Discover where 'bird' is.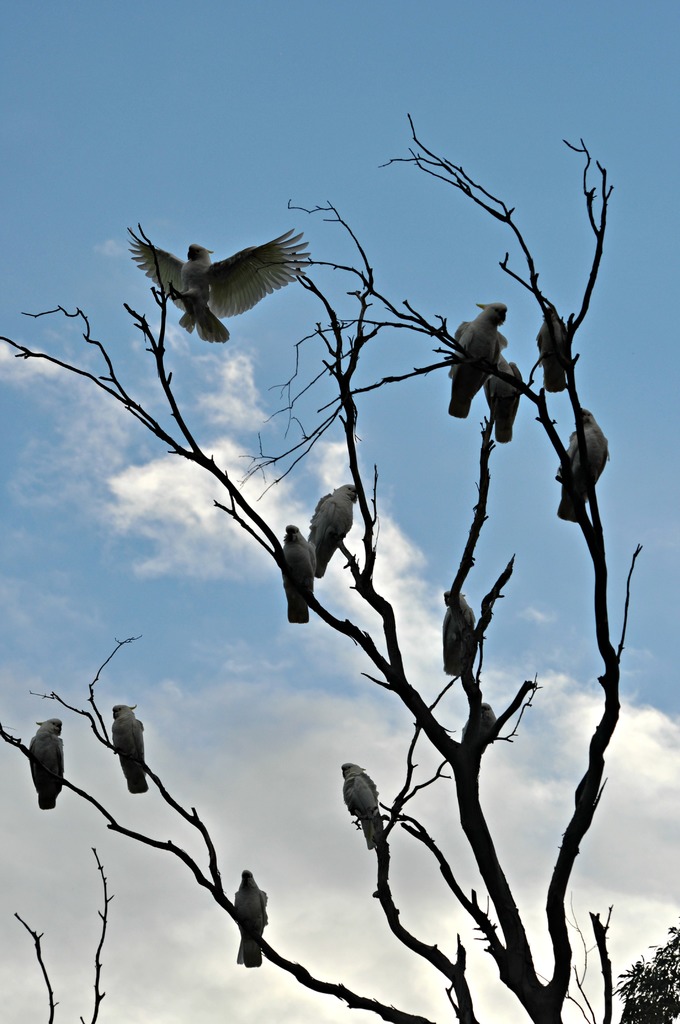
Discovered at (558, 412, 605, 524).
